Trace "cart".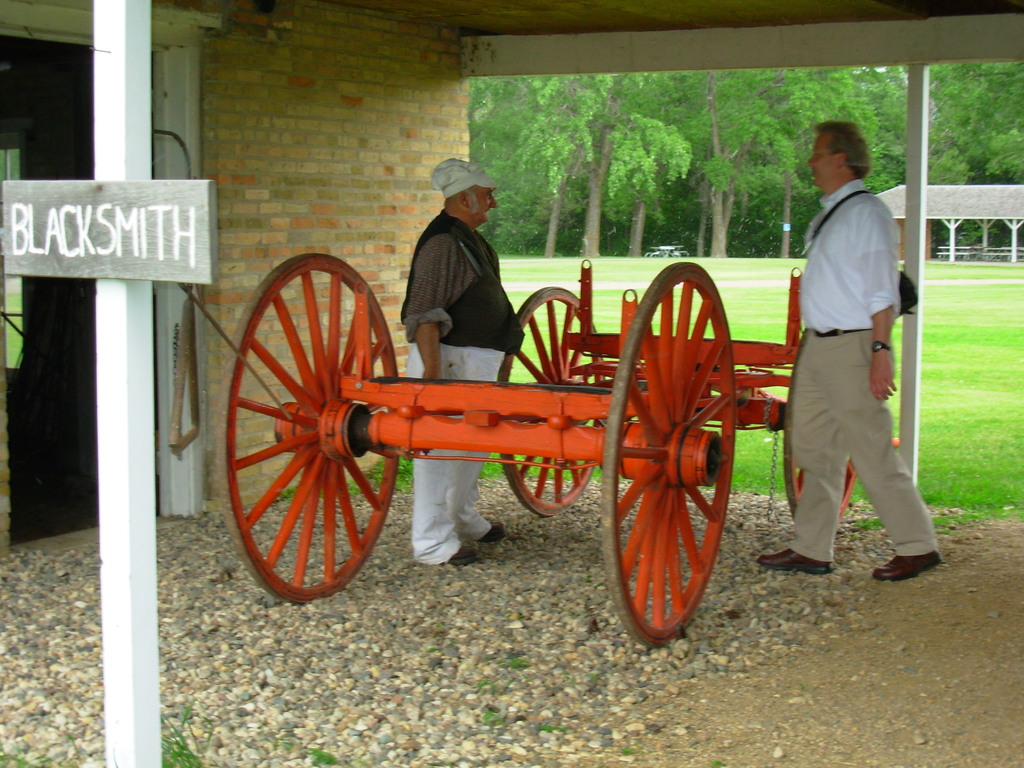
Traced to [219,253,902,650].
